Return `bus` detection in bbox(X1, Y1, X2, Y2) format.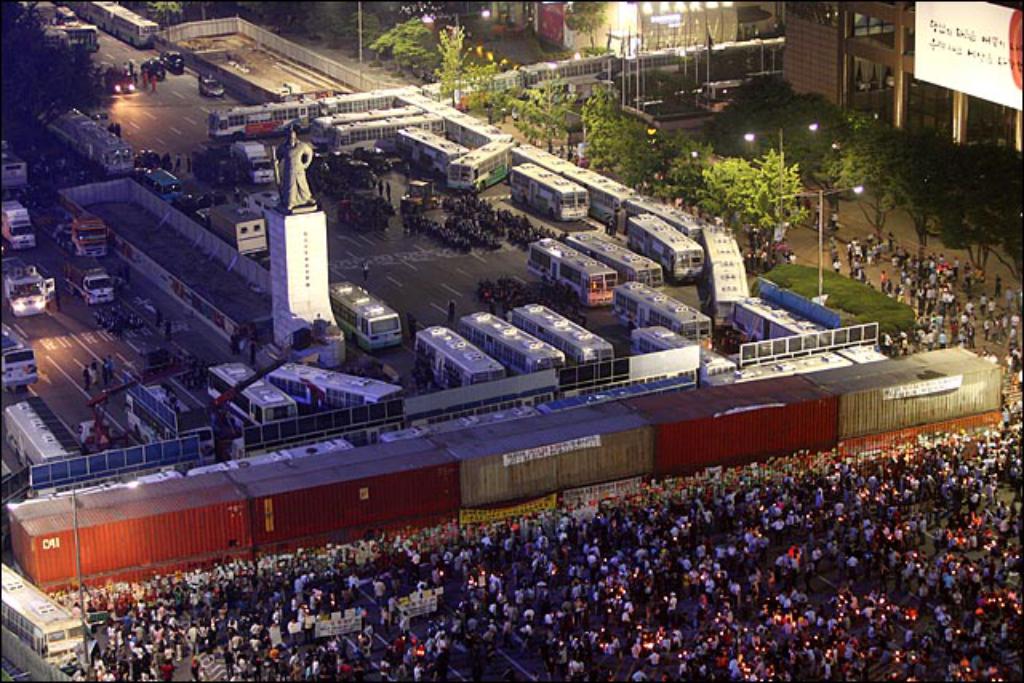
bbox(206, 366, 298, 429).
